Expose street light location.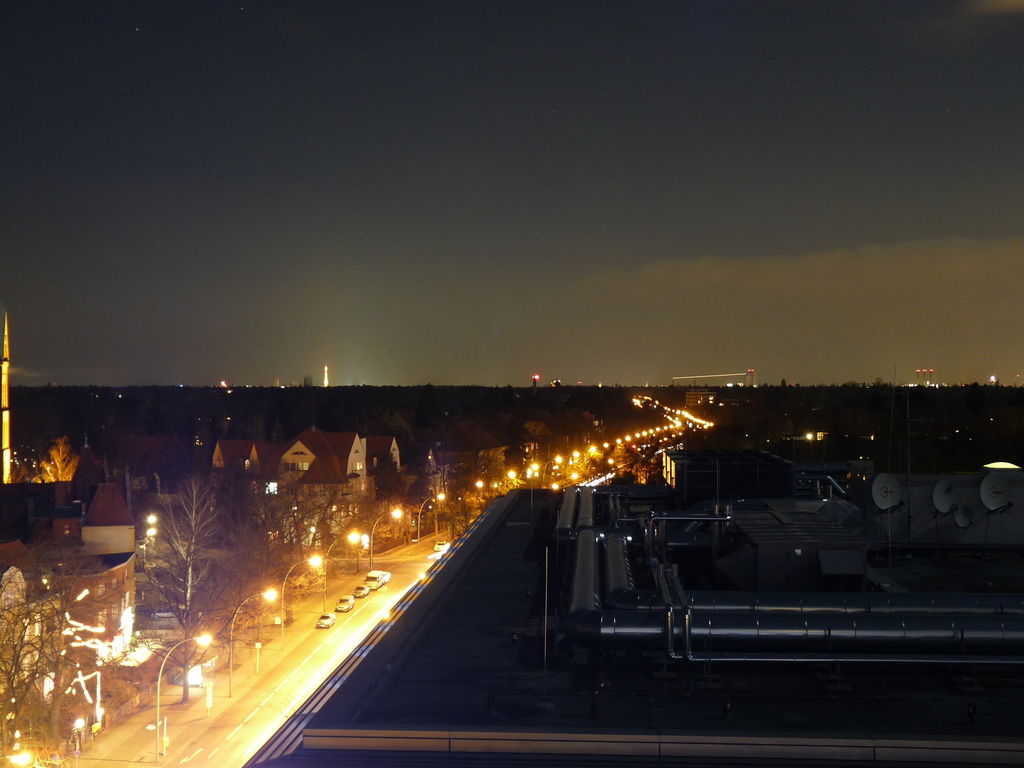
Exposed at region(564, 449, 579, 490).
